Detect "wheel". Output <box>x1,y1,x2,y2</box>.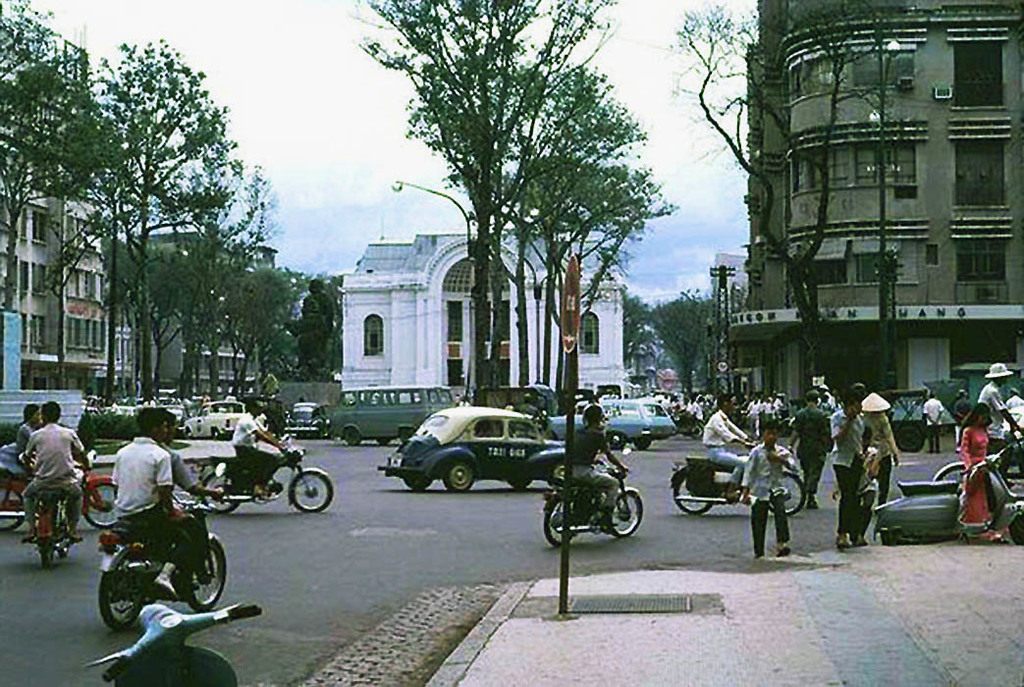
<box>405,474,434,492</box>.
